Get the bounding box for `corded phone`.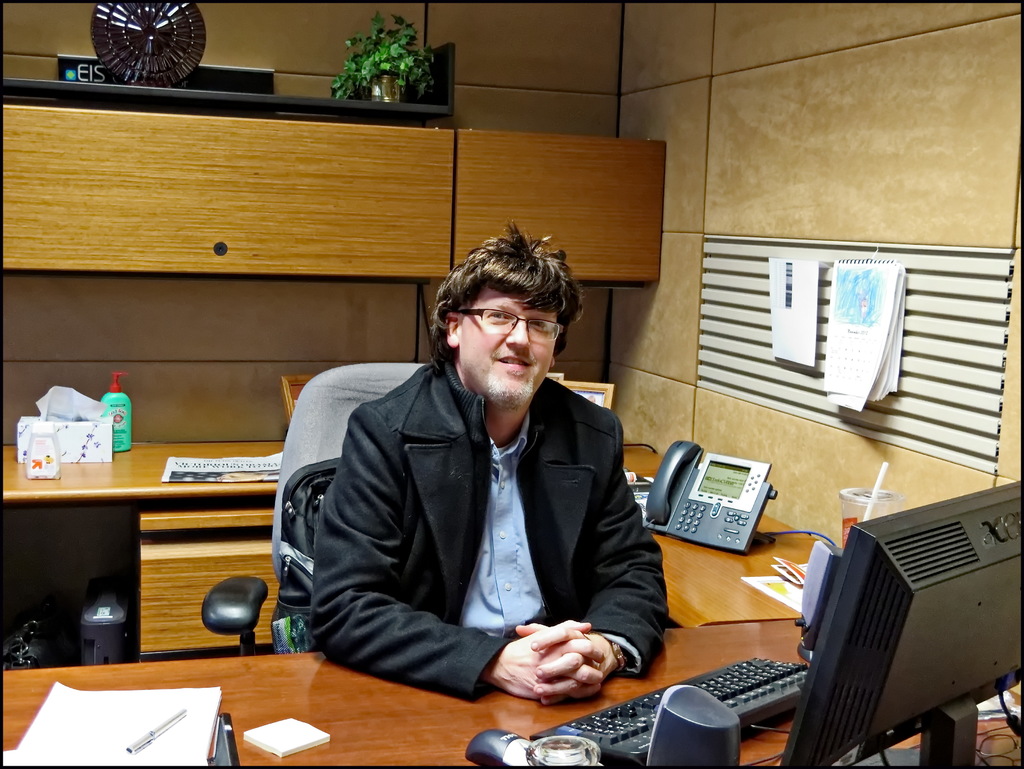
<box>649,451,795,565</box>.
